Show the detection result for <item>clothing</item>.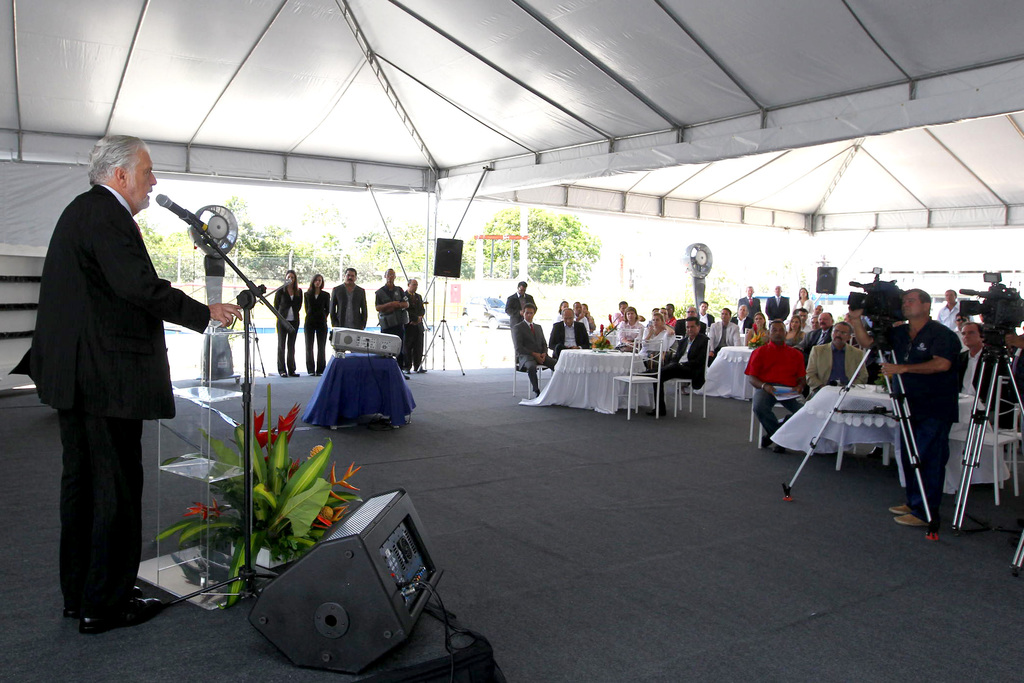
locate(640, 324, 673, 365).
